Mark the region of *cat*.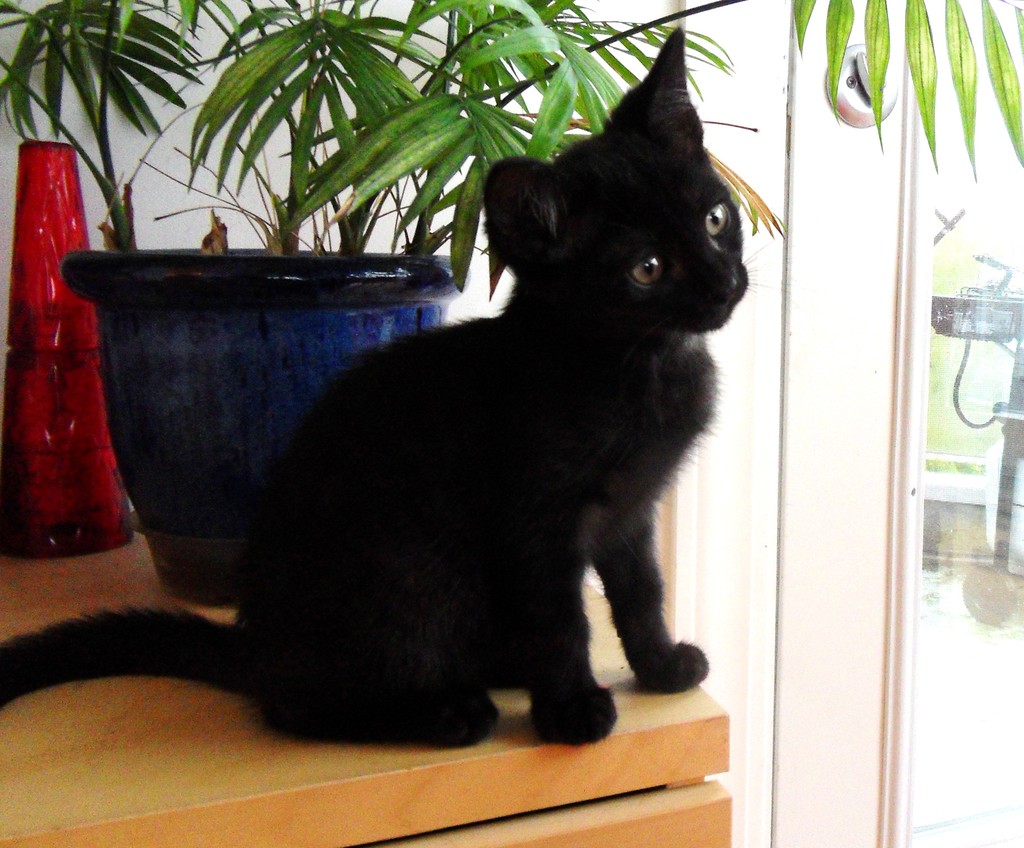
Region: <region>0, 26, 778, 743</region>.
